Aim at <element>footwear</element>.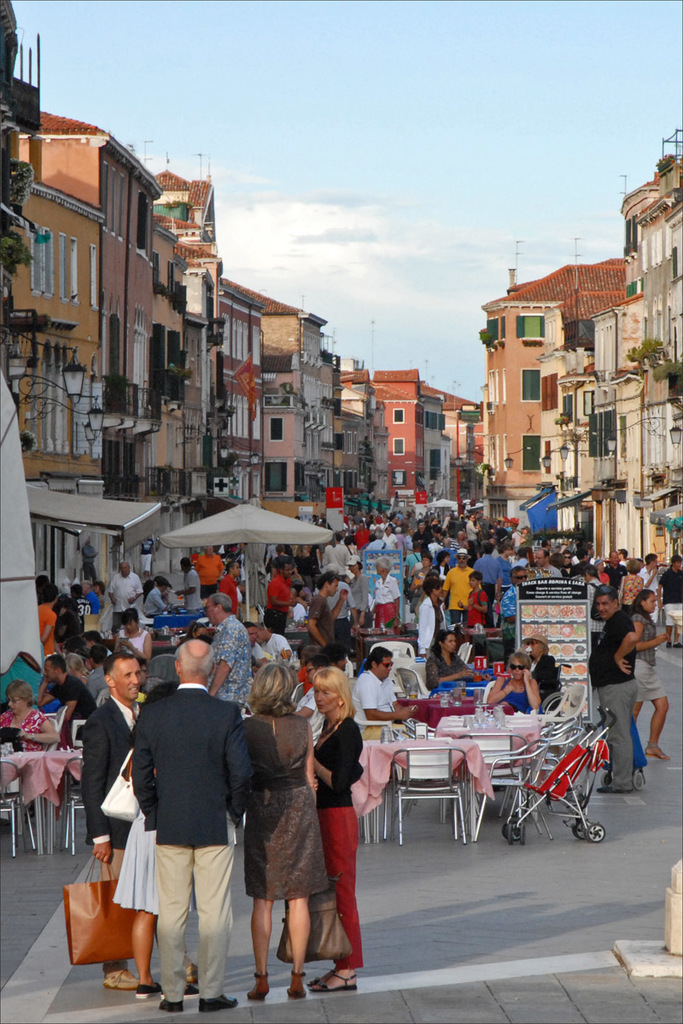
Aimed at <bbox>162, 995, 185, 1013</bbox>.
